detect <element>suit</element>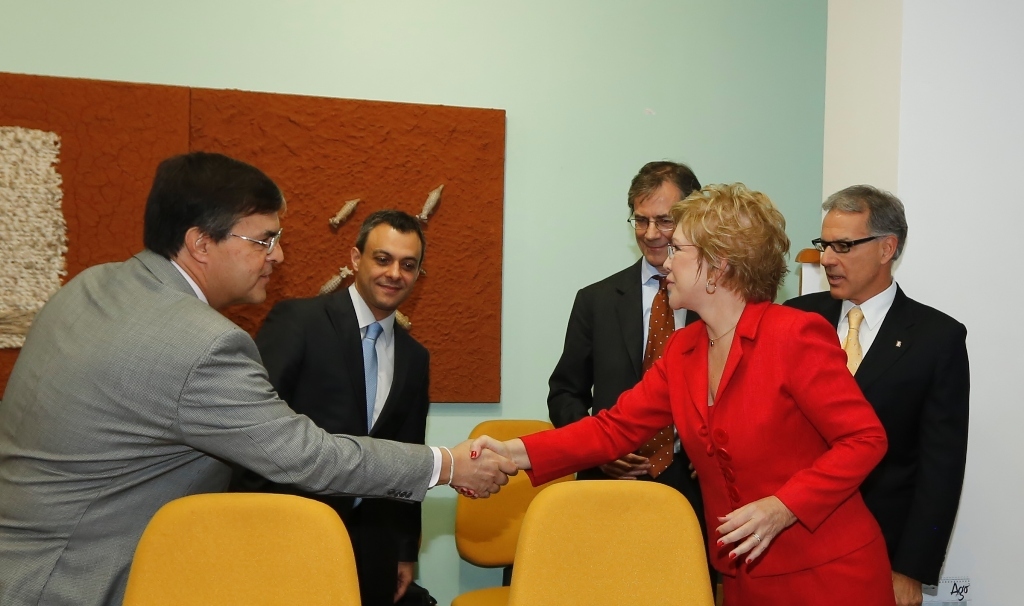
<bbox>253, 285, 430, 605</bbox>
